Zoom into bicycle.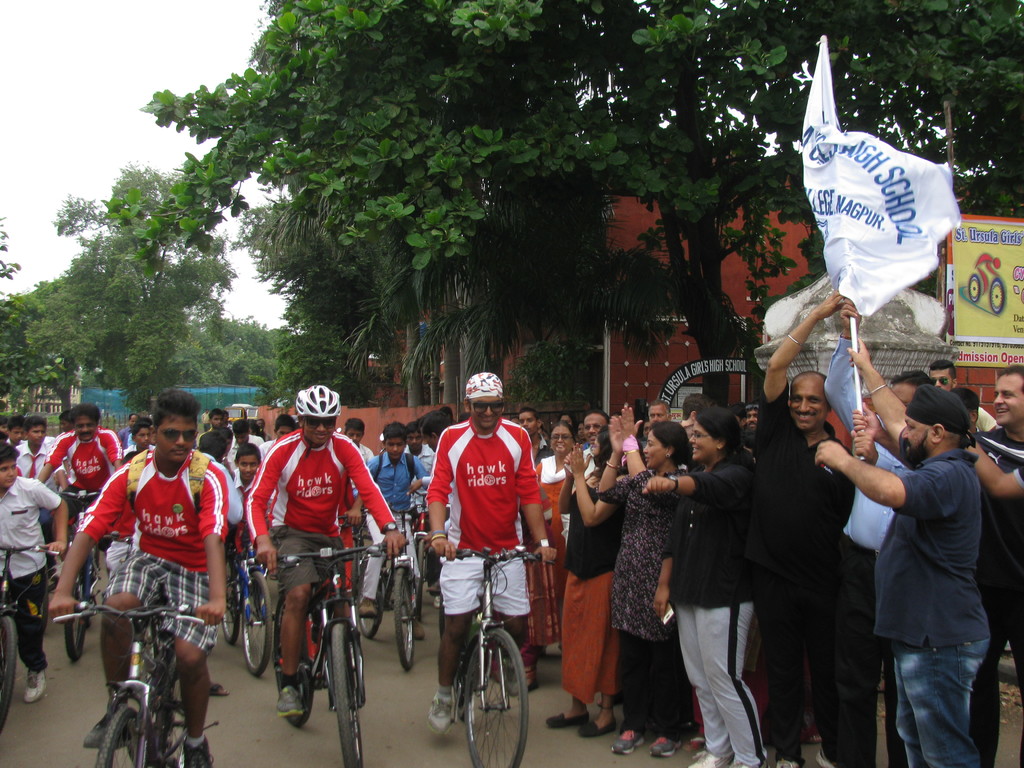
Zoom target: select_region(46, 611, 206, 767).
